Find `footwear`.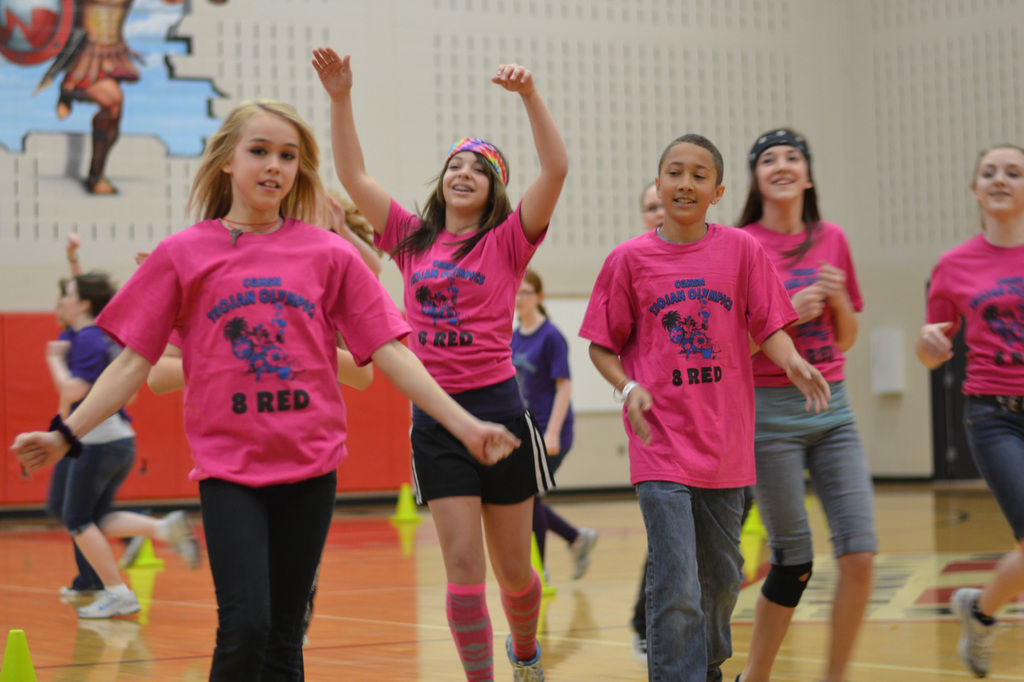
{"left": 567, "top": 525, "right": 597, "bottom": 581}.
